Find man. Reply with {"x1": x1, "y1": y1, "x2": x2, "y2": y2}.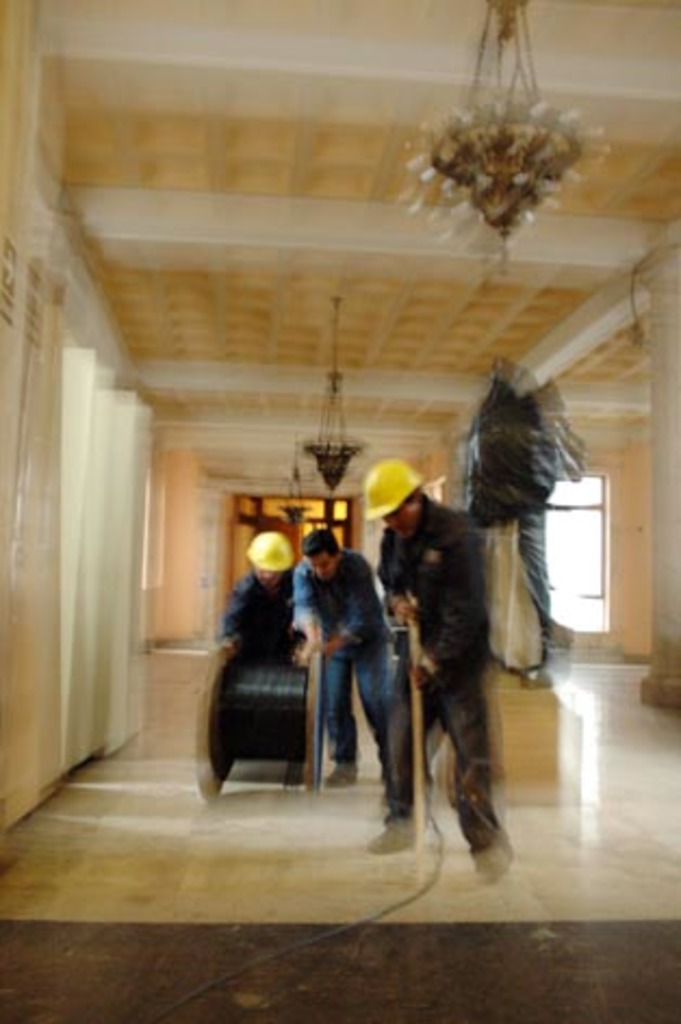
{"x1": 223, "y1": 566, "x2": 301, "y2": 647}.
